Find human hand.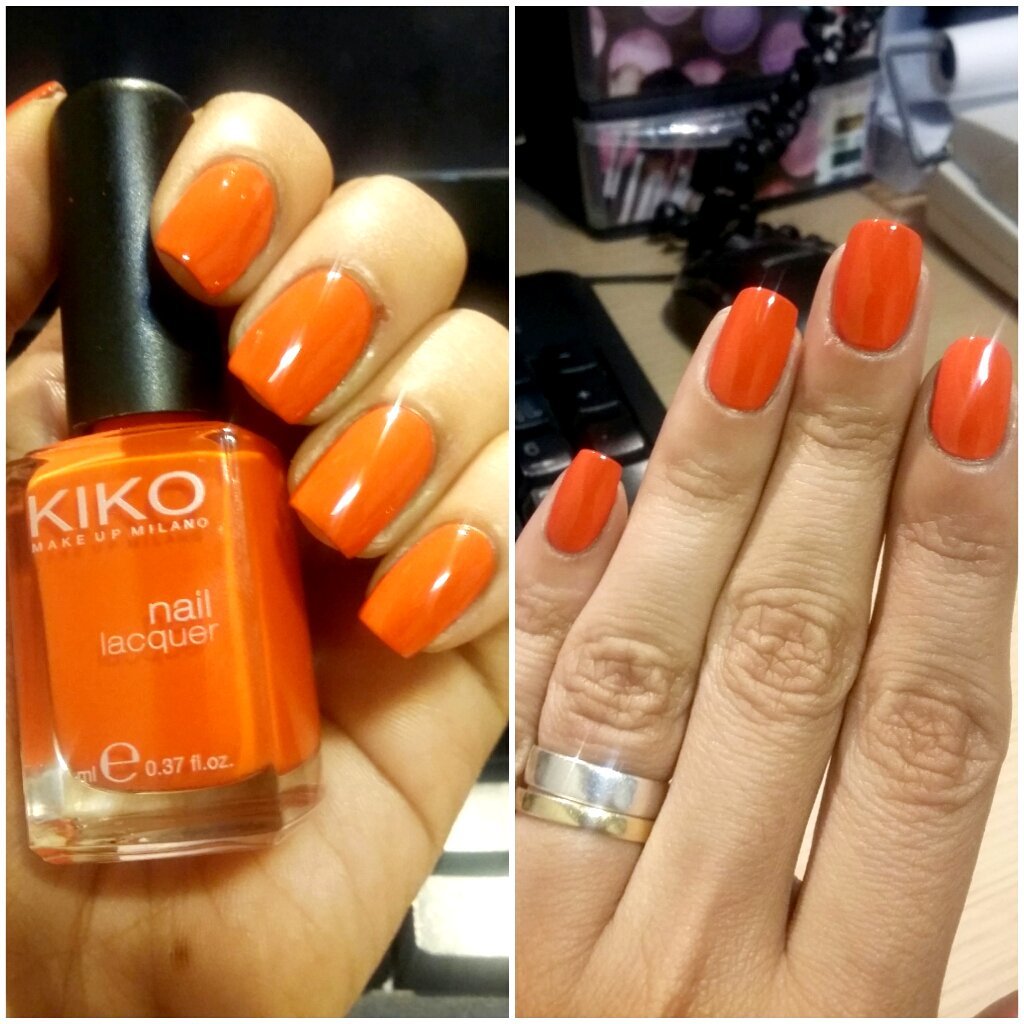
locate(0, 77, 511, 1023).
